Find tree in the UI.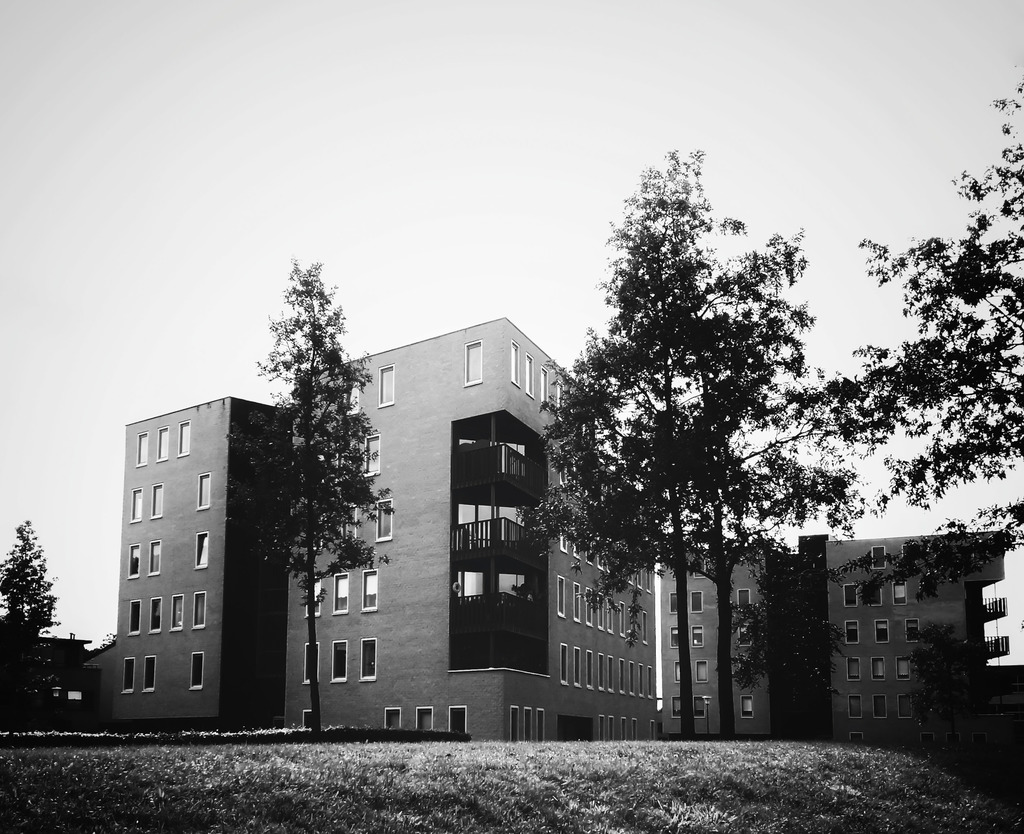
UI element at x1=681 y1=398 x2=866 y2=750.
